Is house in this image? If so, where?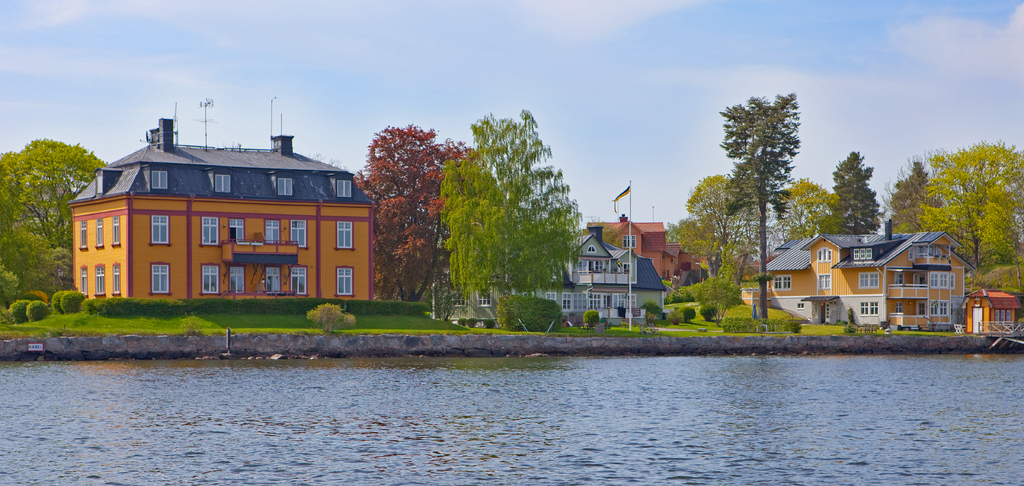
Yes, at <region>965, 291, 1014, 334</region>.
